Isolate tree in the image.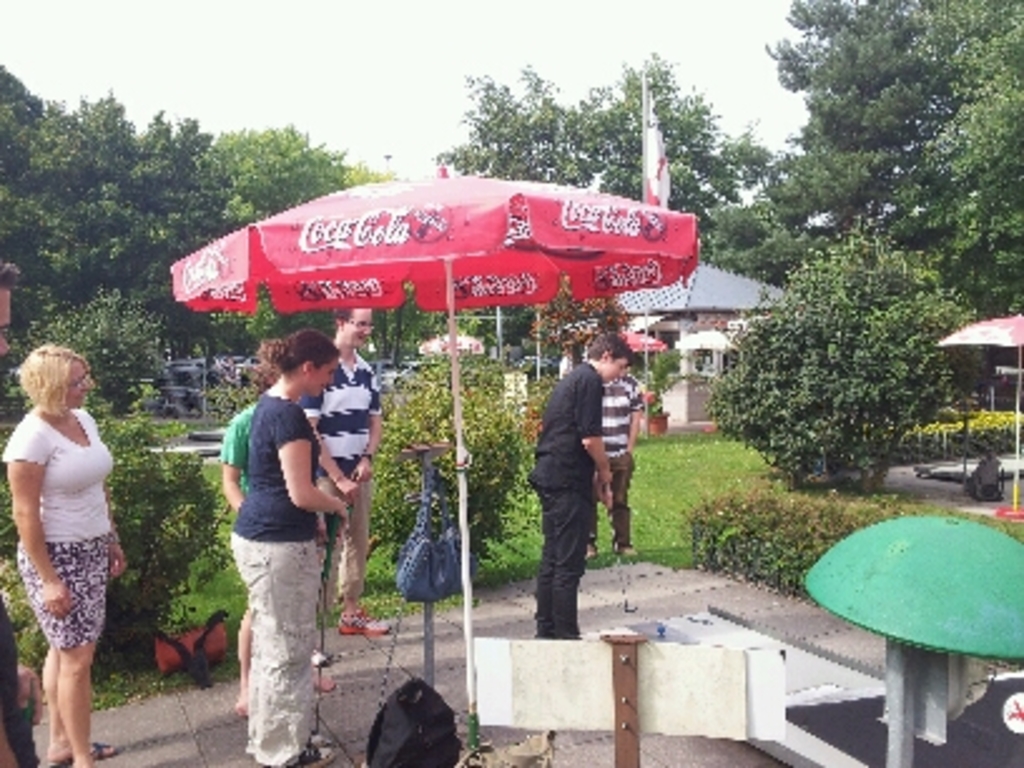
Isolated region: BBox(364, 284, 439, 381).
